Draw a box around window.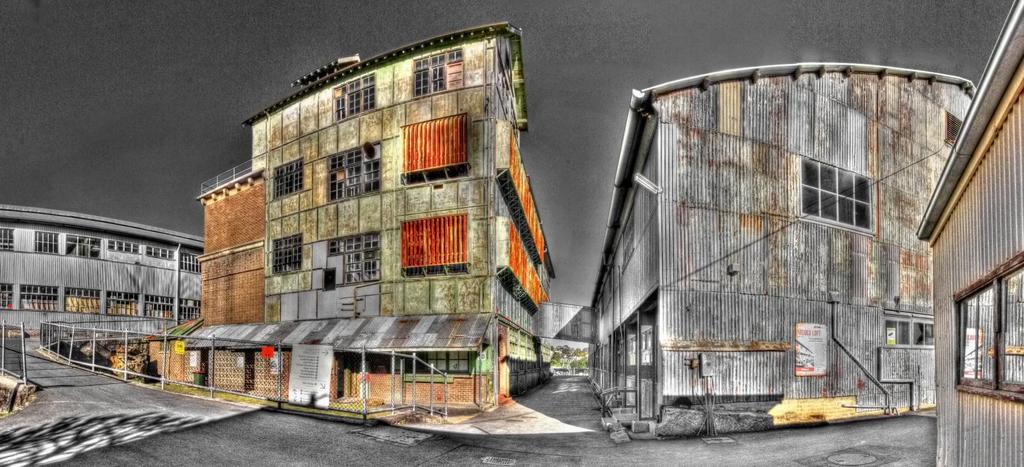
bbox(179, 297, 200, 318).
